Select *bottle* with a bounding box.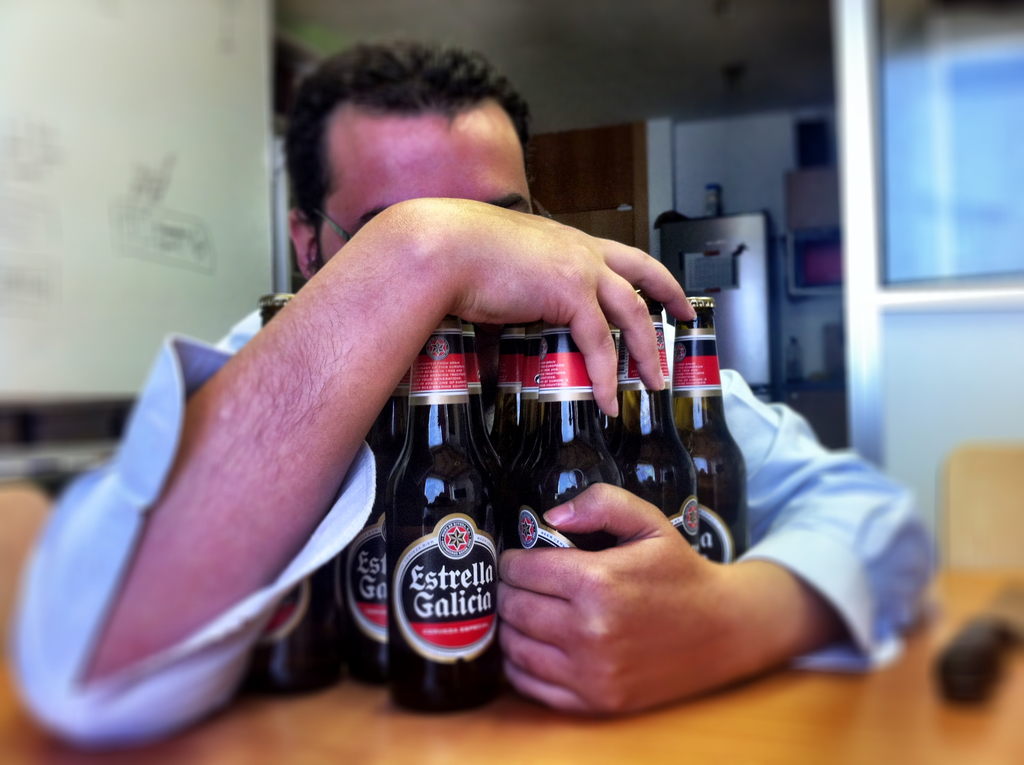
[500, 312, 543, 500].
